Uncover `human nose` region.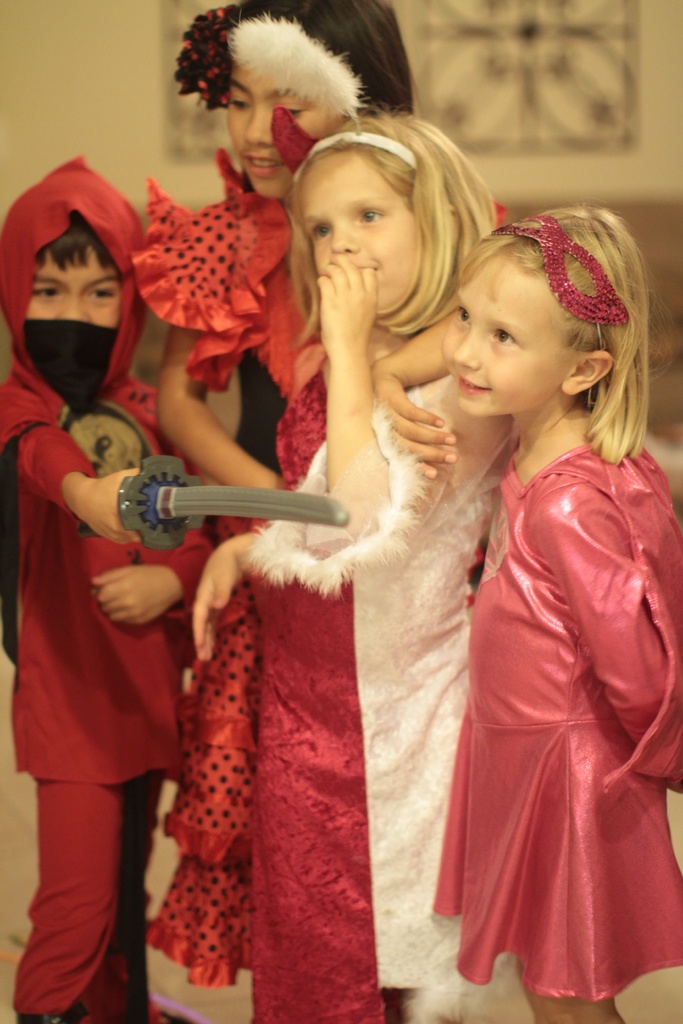
Uncovered: x1=241 y1=106 x2=279 y2=149.
